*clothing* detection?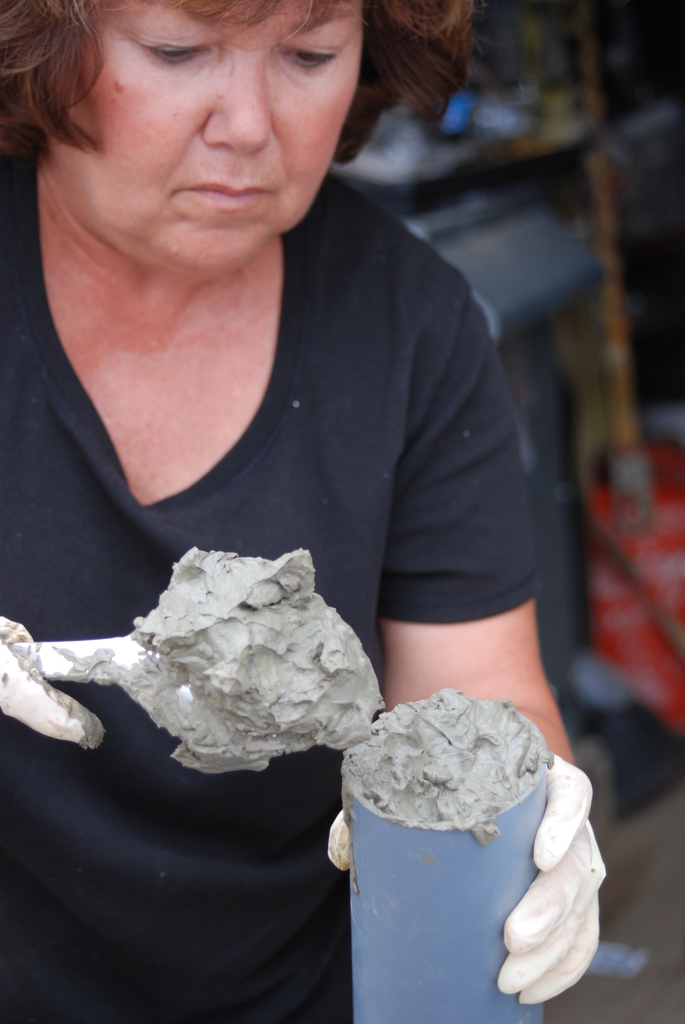
locate(9, 213, 558, 680)
